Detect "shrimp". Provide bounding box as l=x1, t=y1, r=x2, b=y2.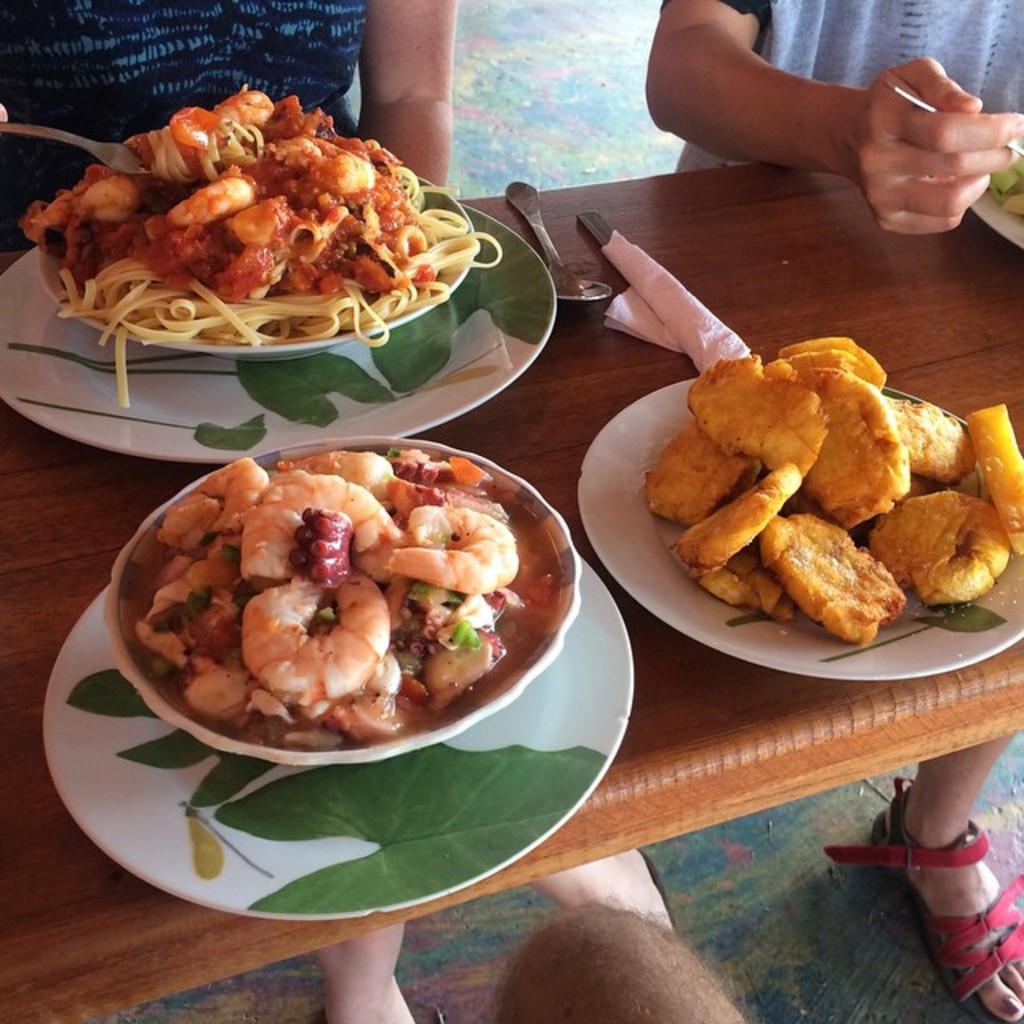
l=205, t=459, r=272, b=514.
